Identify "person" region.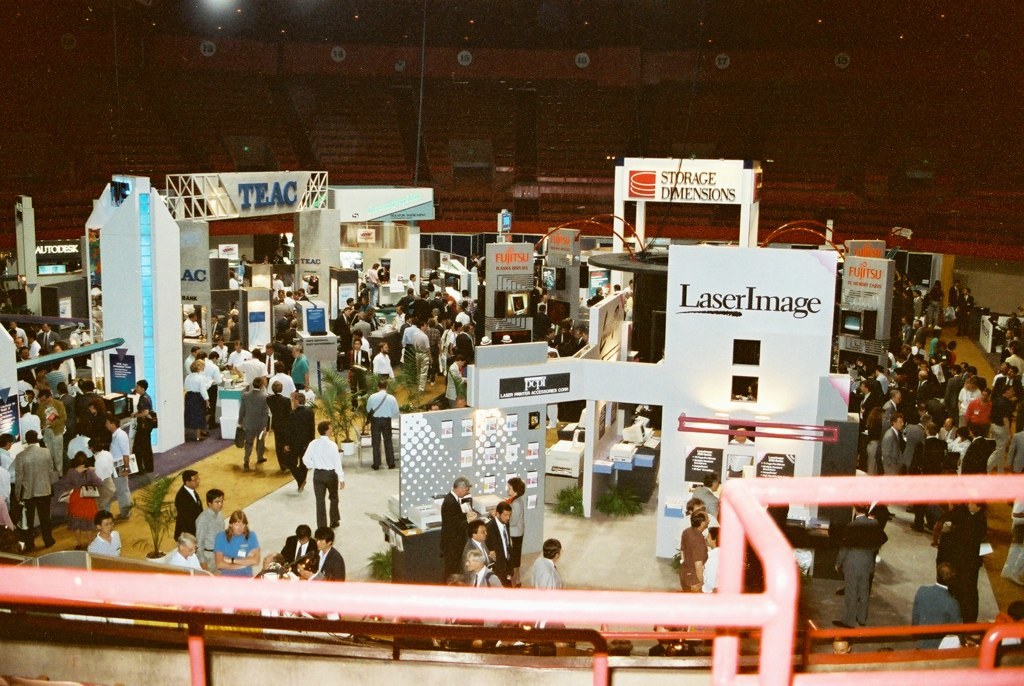
Region: BBox(354, 329, 369, 355).
